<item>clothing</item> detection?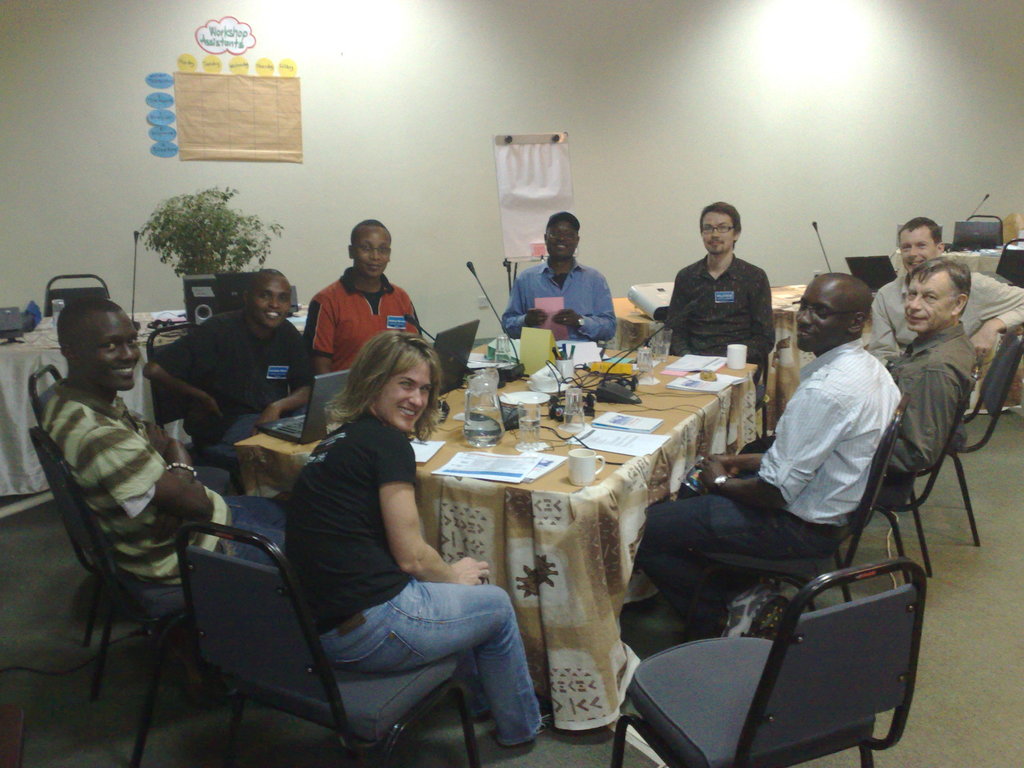
(x1=289, y1=406, x2=540, y2=748)
